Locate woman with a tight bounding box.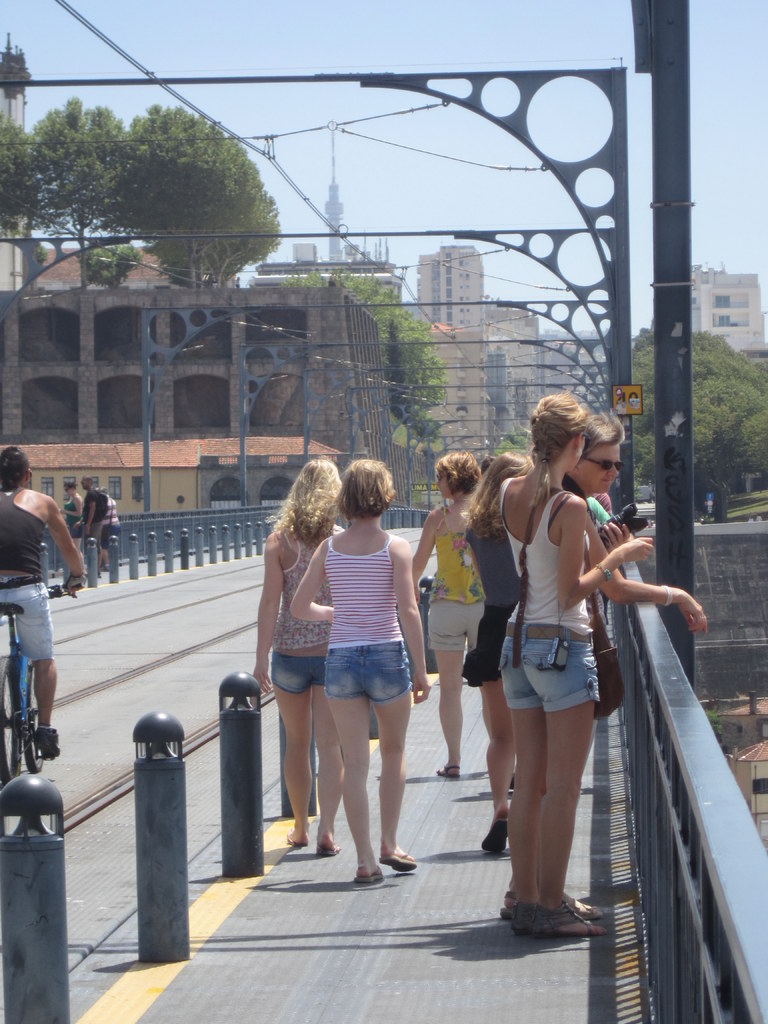
Rect(403, 455, 478, 777).
